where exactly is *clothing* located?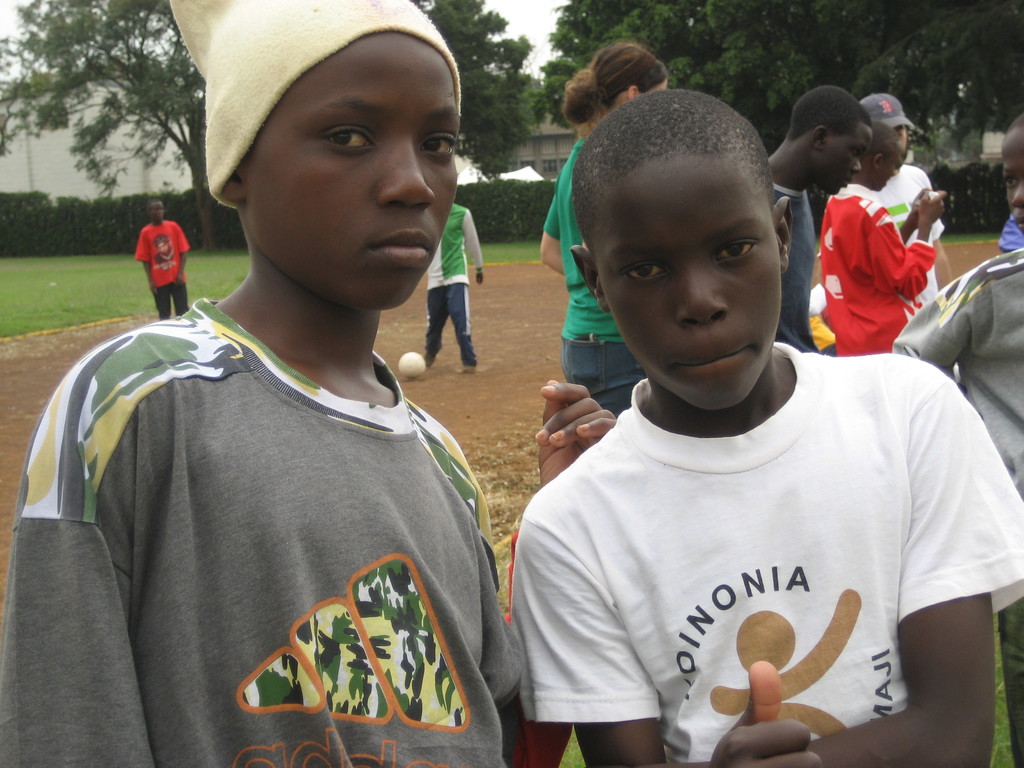
Its bounding box is (left=769, top=179, right=823, bottom=353).
